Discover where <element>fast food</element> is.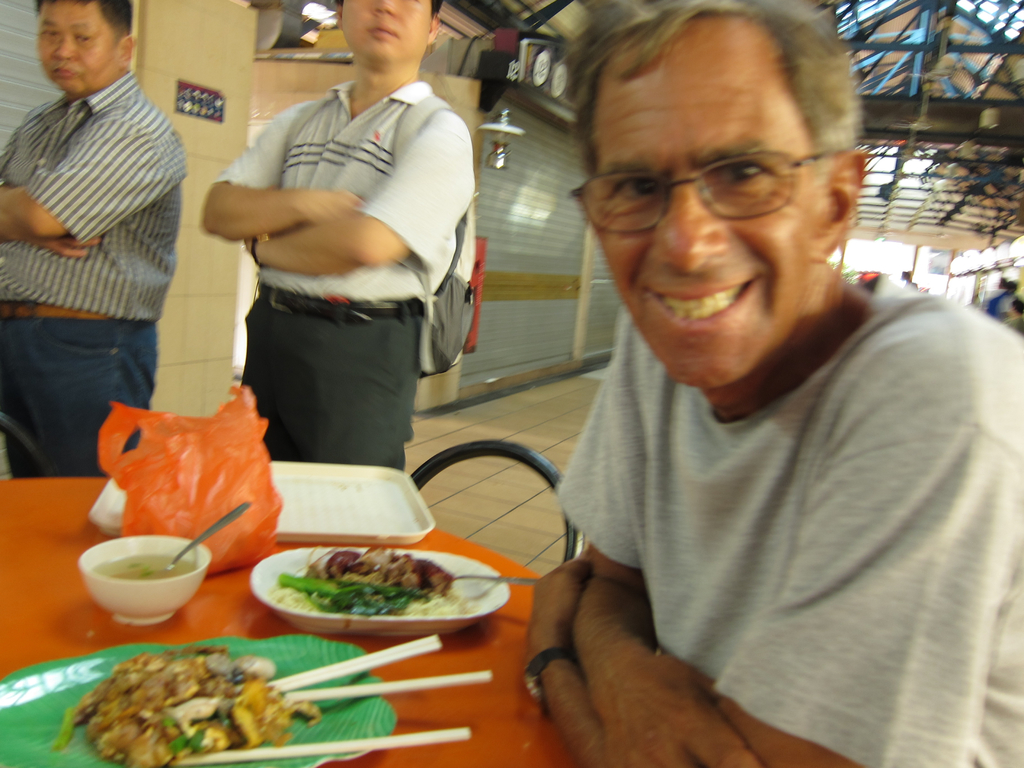
Discovered at (276, 537, 461, 624).
